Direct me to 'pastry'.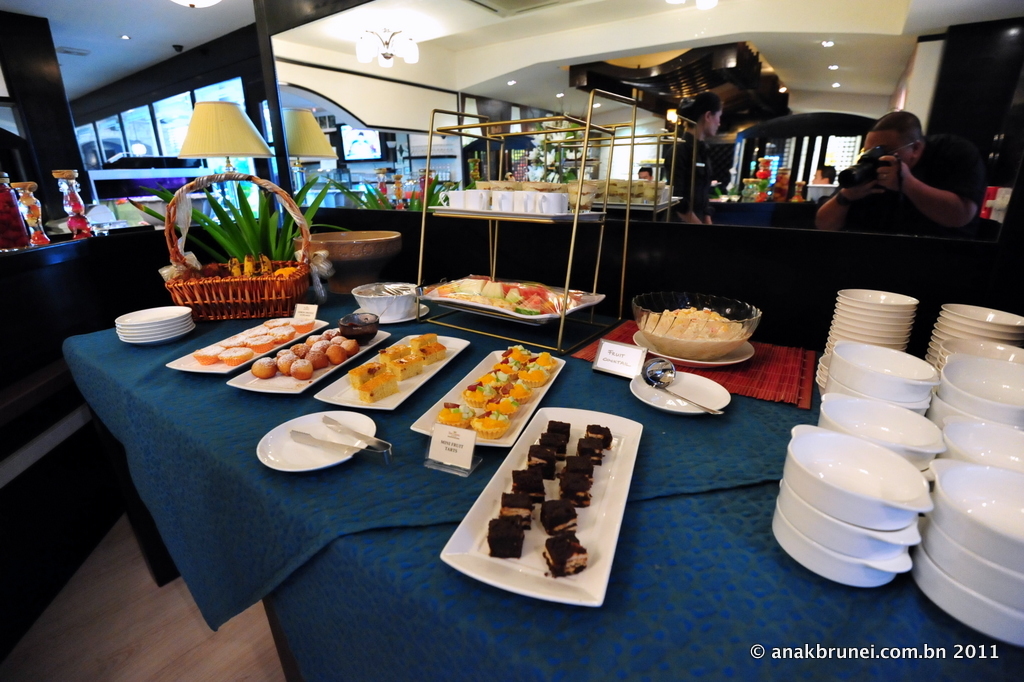
Direction: box(530, 447, 554, 476).
